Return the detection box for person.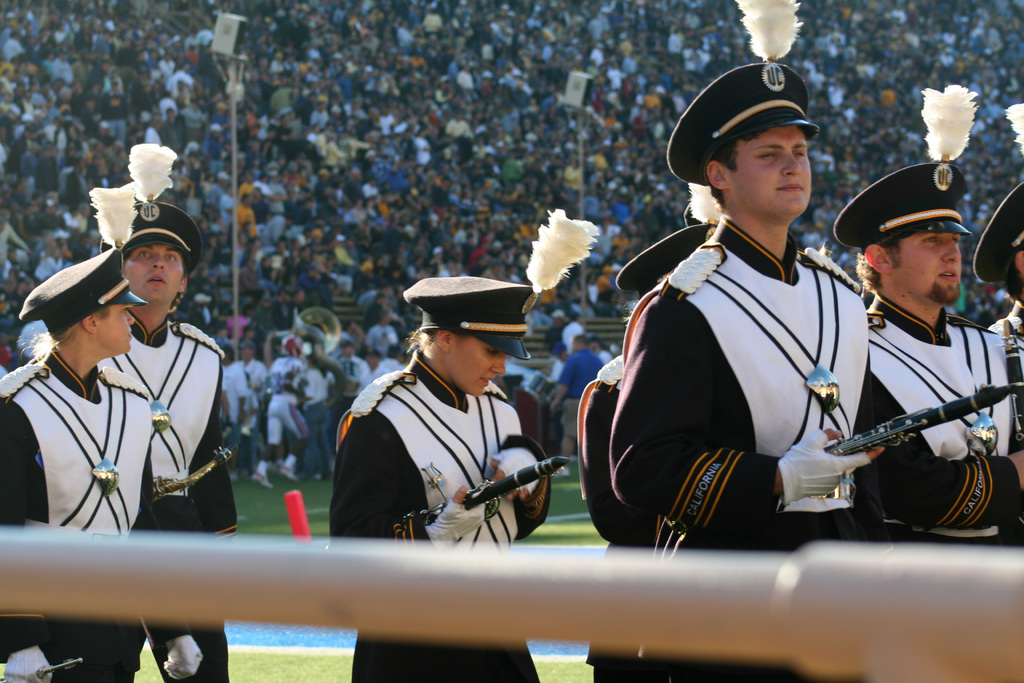
x1=835 y1=78 x2=1023 y2=550.
